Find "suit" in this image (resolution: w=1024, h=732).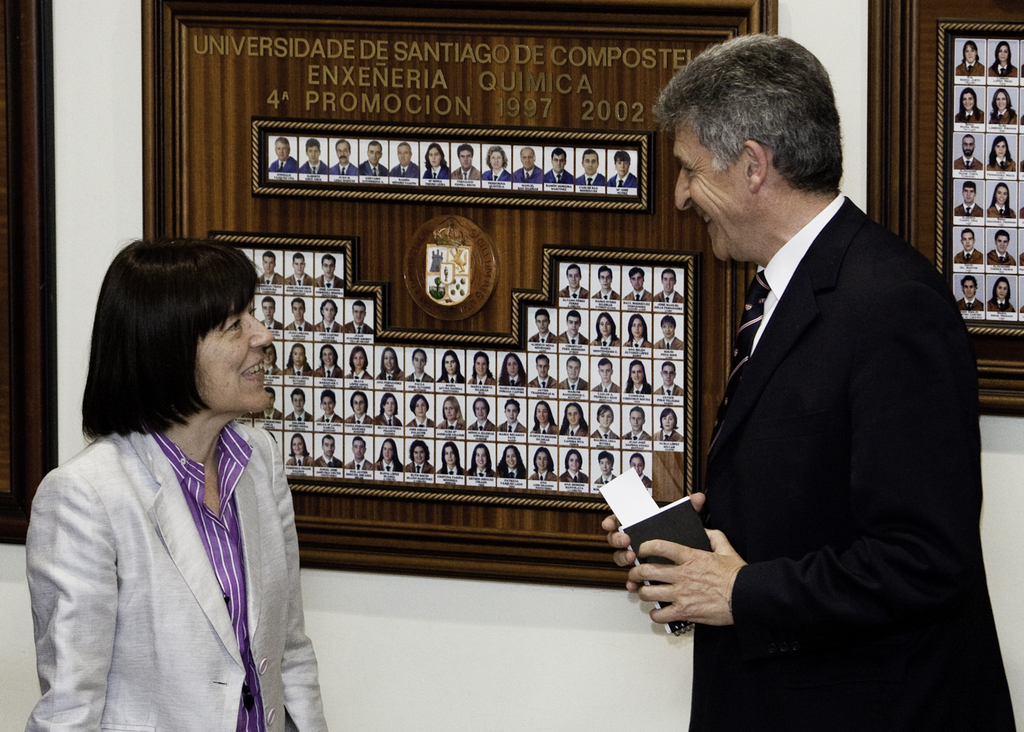
box=[955, 297, 981, 313].
